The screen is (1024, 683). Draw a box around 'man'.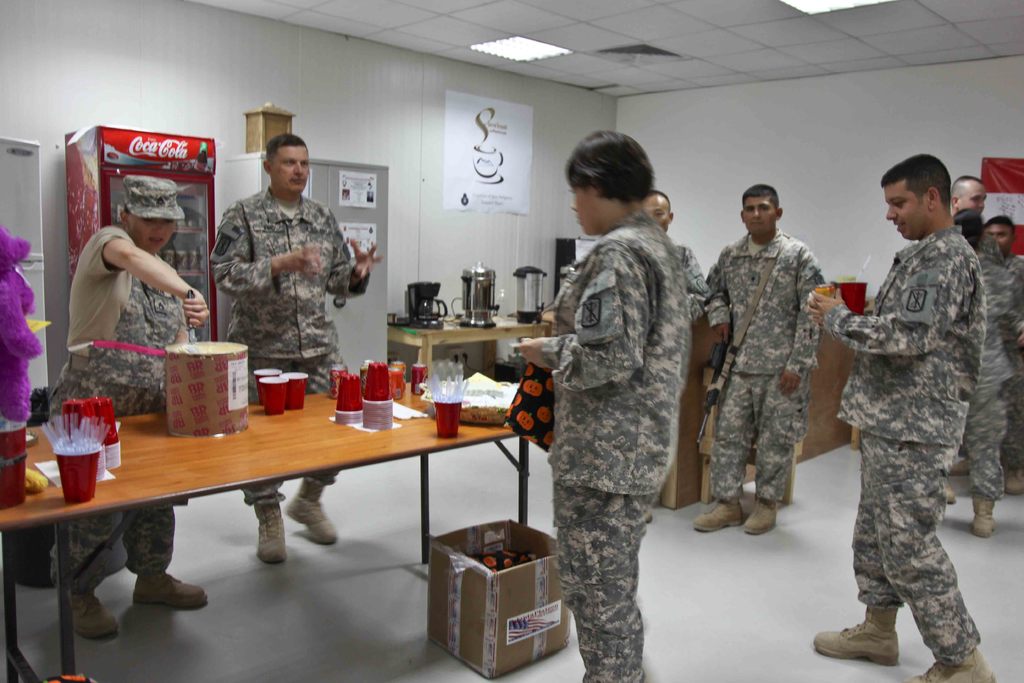
l=811, t=156, r=1011, b=682.
